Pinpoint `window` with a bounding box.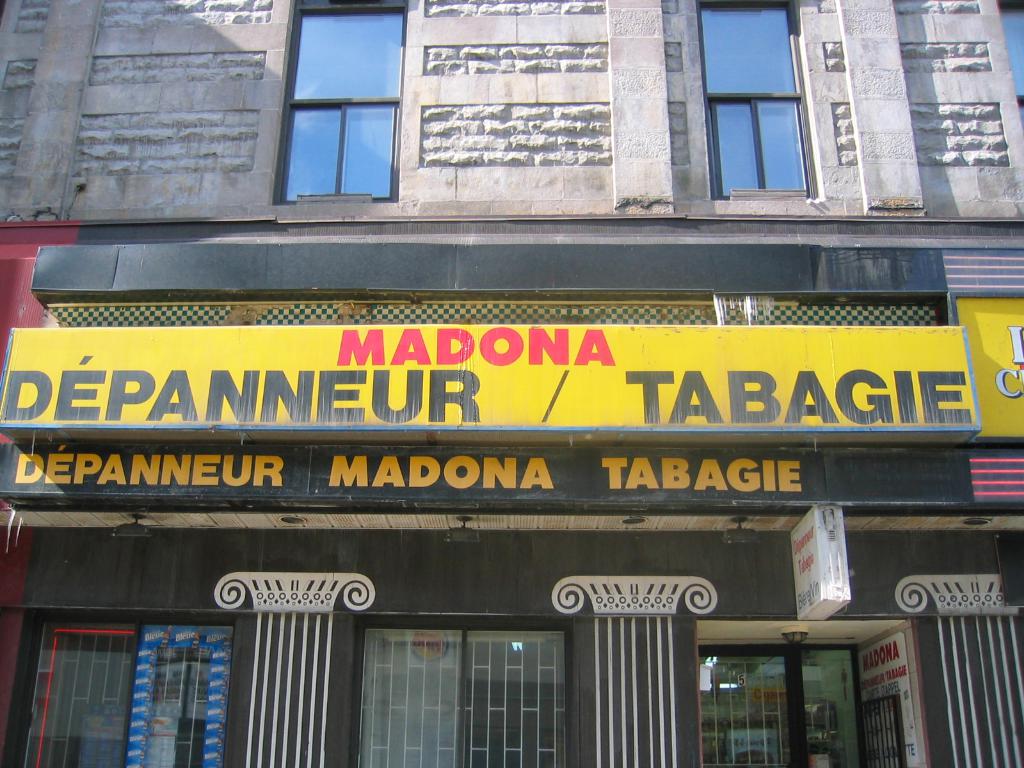
{"x1": 699, "y1": 0, "x2": 812, "y2": 200}.
